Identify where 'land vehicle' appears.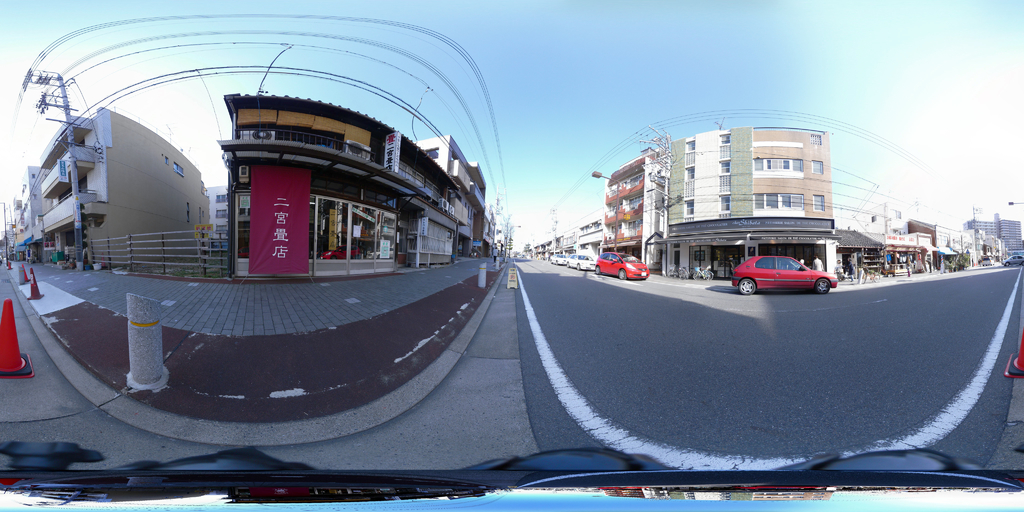
Appears at bbox(566, 255, 593, 270).
